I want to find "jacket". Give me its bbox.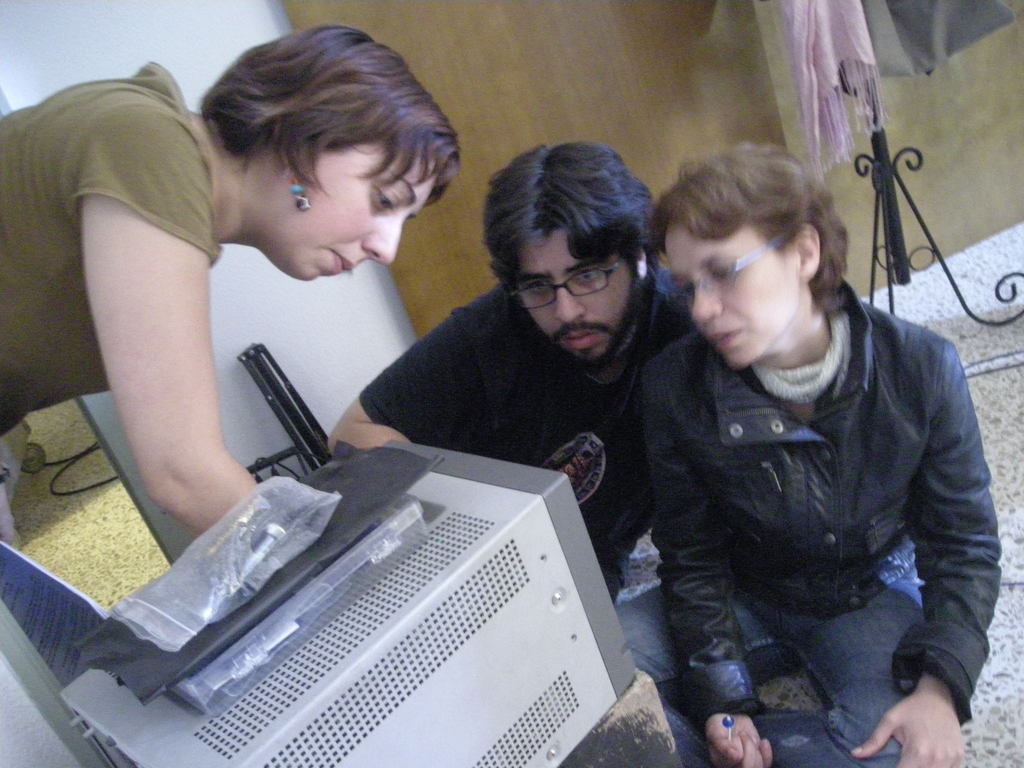
<region>618, 212, 1007, 737</region>.
